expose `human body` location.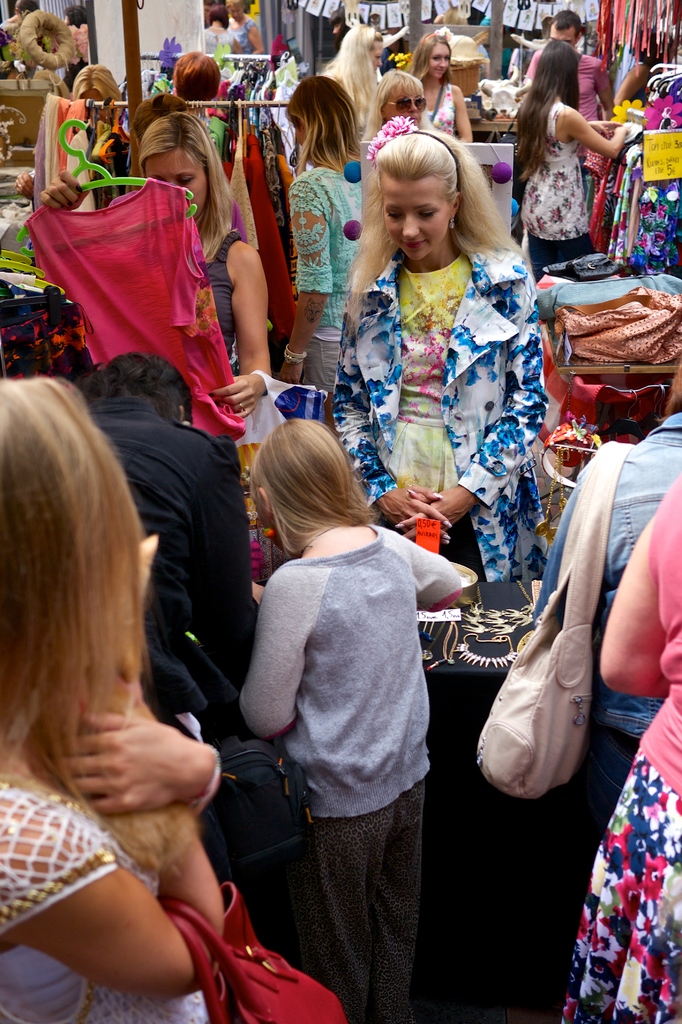
Exposed at BBox(553, 459, 681, 1022).
